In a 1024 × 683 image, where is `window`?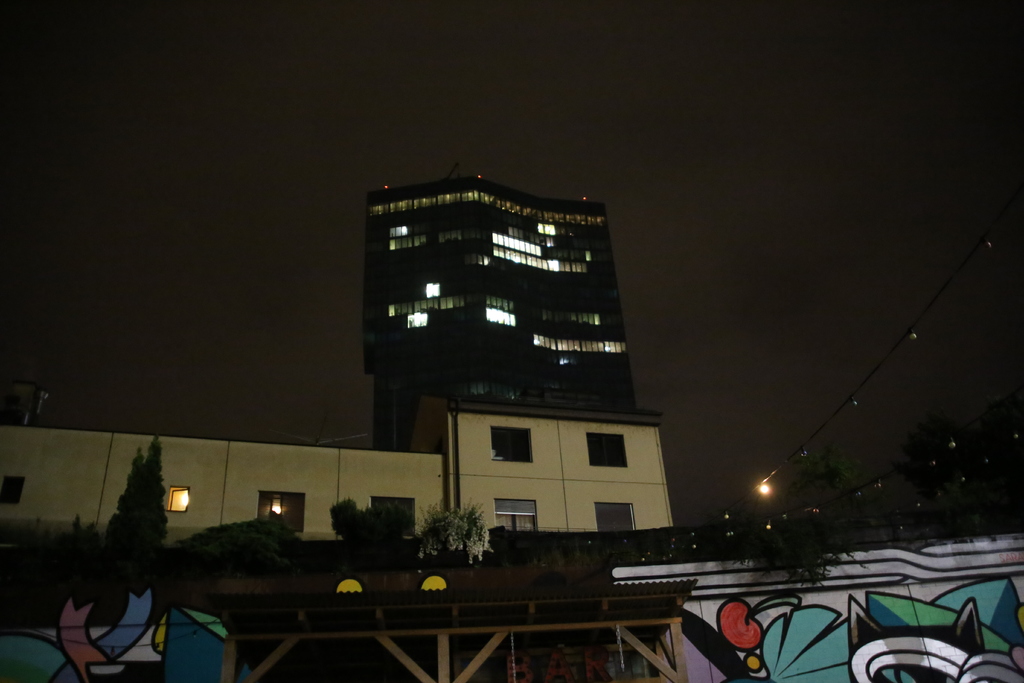
(169, 484, 186, 514).
